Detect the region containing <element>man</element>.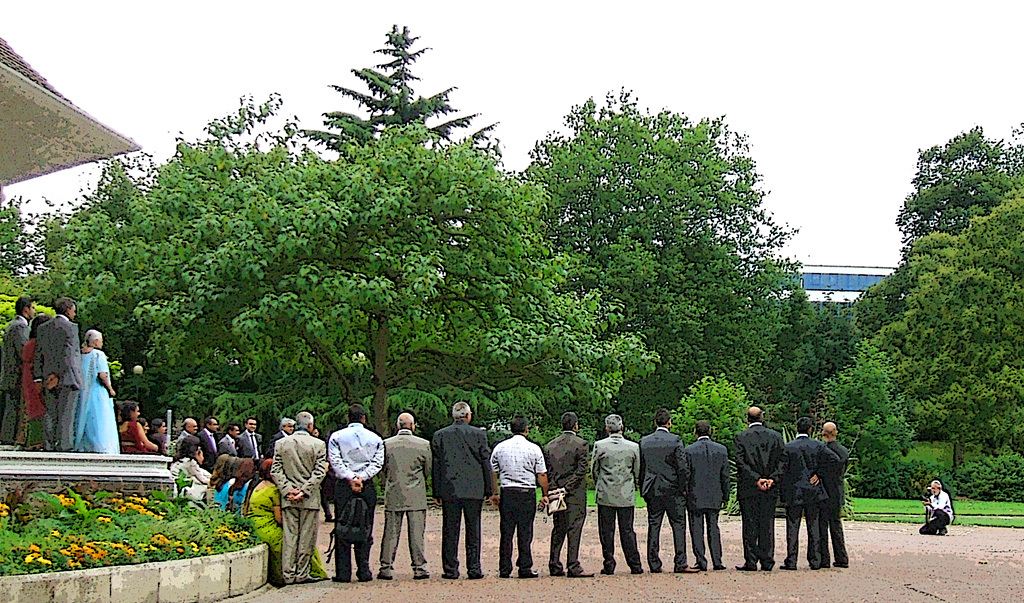
bbox=(199, 415, 223, 465).
